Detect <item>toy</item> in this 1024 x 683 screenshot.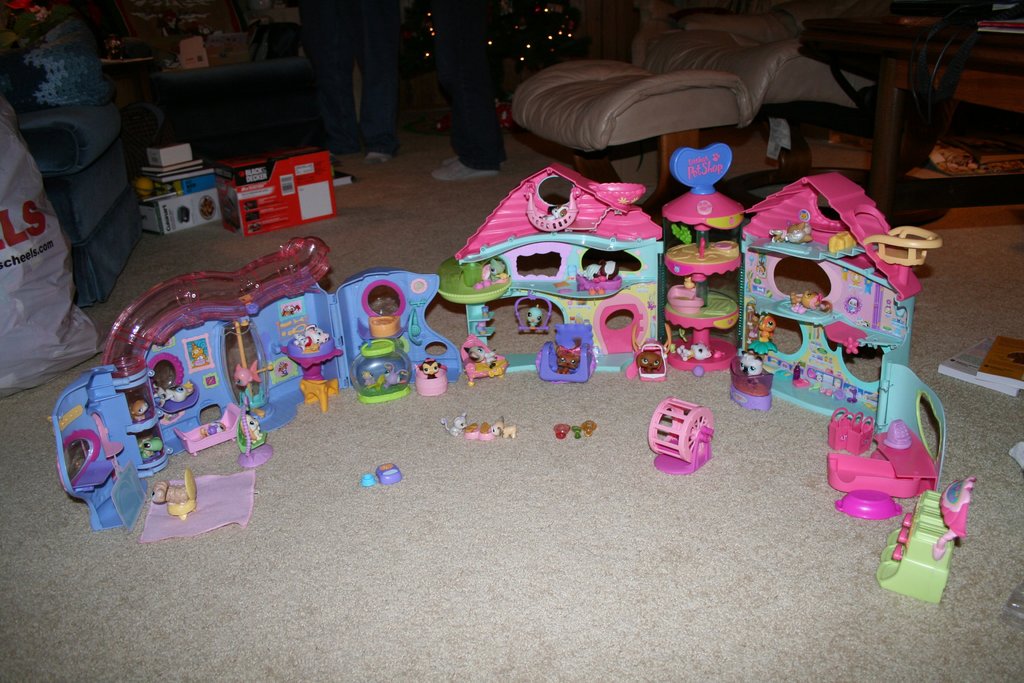
Detection: bbox=[151, 465, 196, 523].
